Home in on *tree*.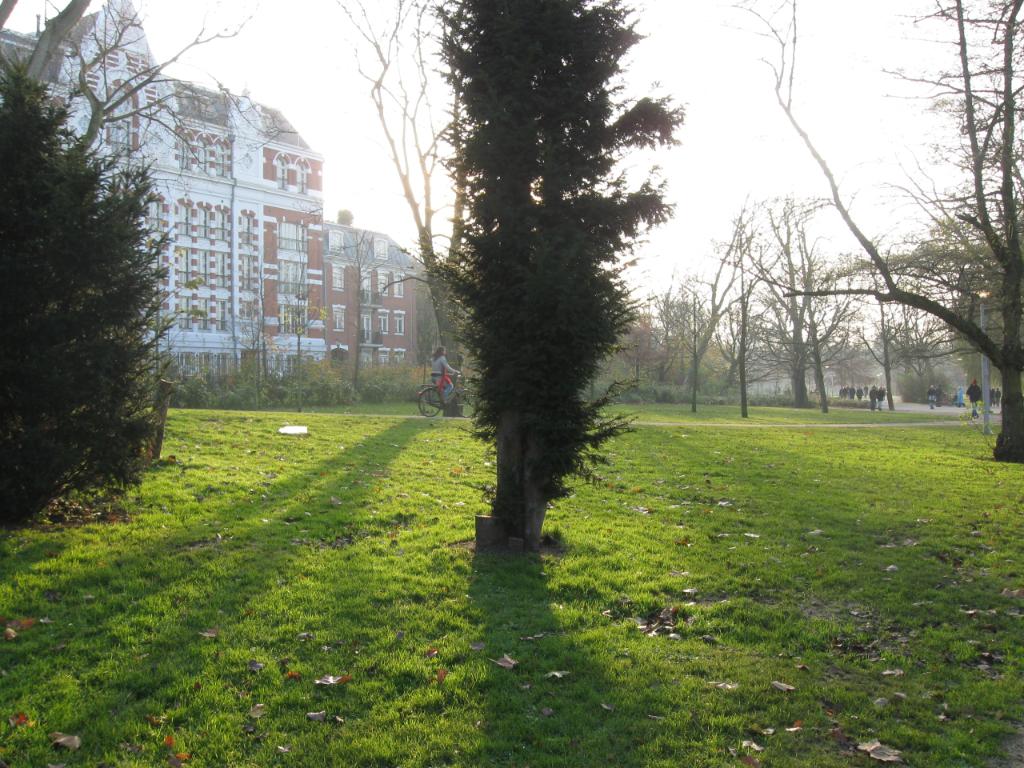
Homed in at 803:218:1023:423.
